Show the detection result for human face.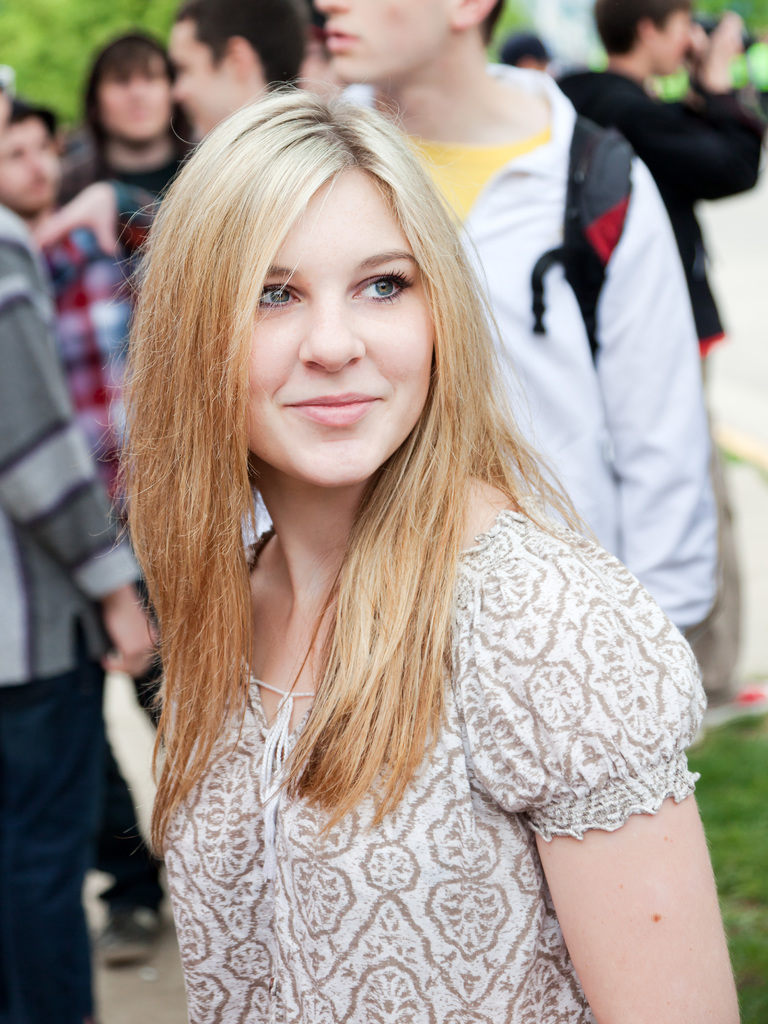
168, 22, 243, 147.
